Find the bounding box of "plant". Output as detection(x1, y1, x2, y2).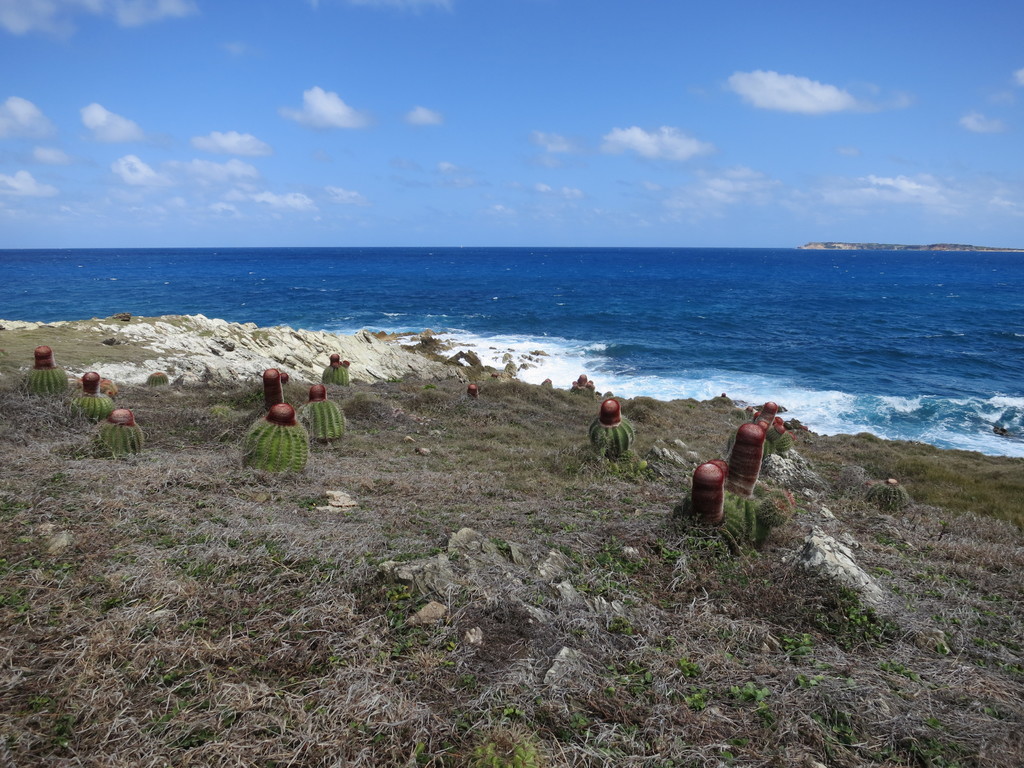
detection(96, 399, 156, 463).
